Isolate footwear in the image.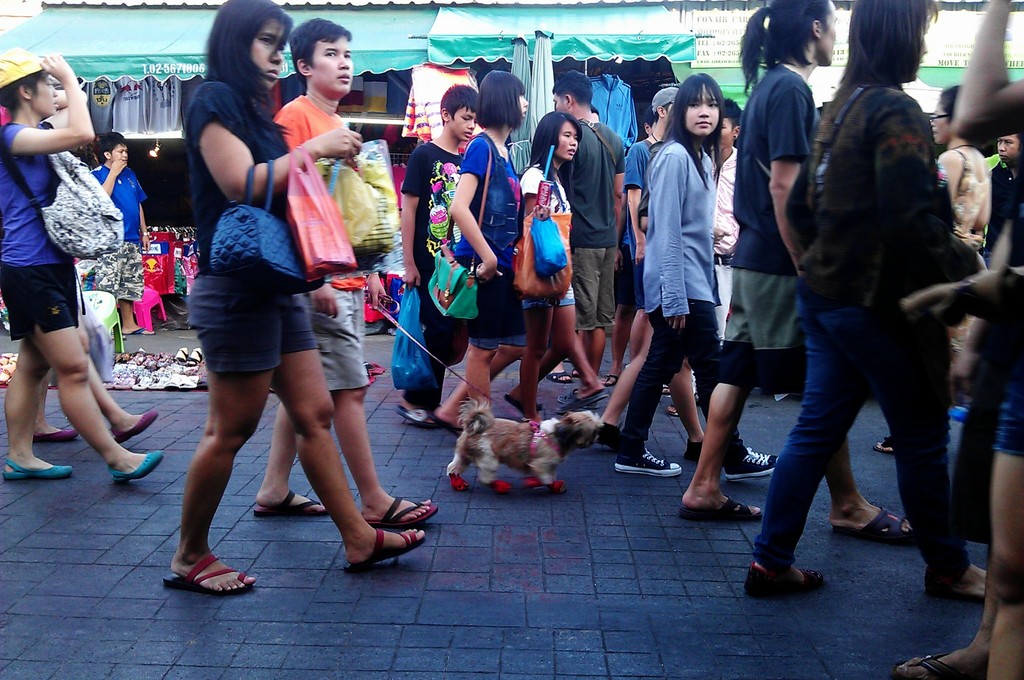
Isolated region: region(32, 428, 81, 445).
